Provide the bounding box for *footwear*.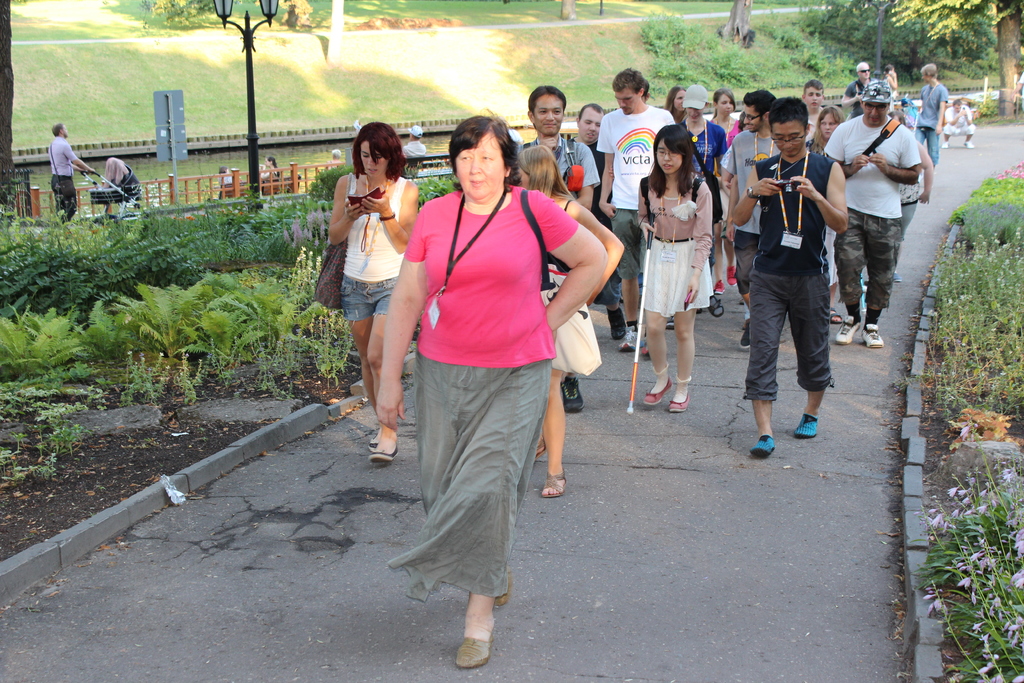
856, 322, 884, 347.
